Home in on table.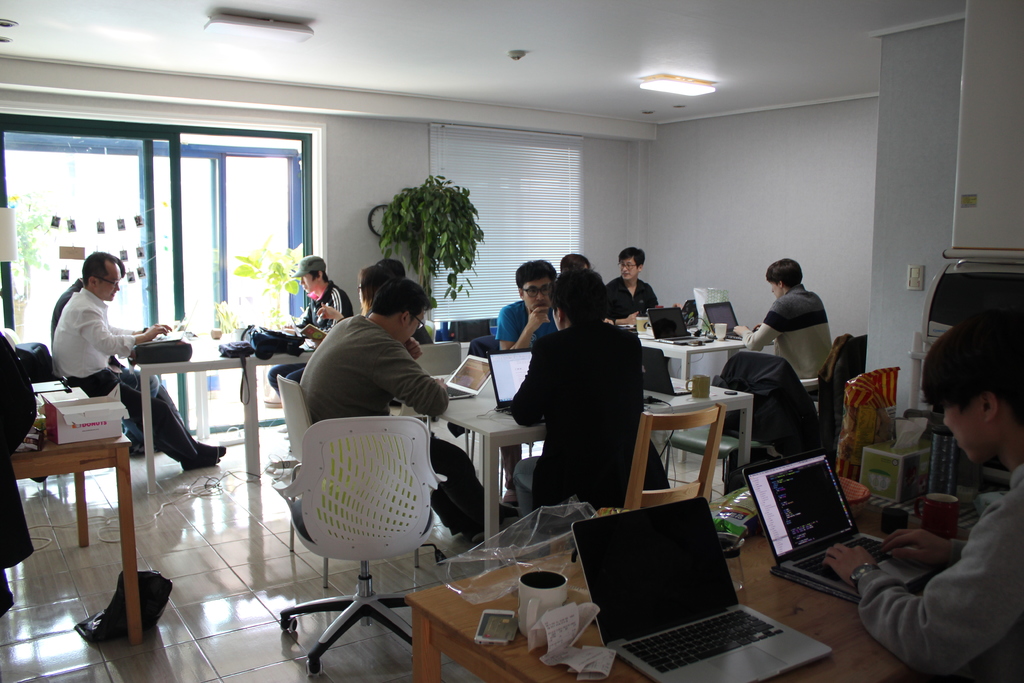
Homed in at crop(135, 343, 324, 493).
